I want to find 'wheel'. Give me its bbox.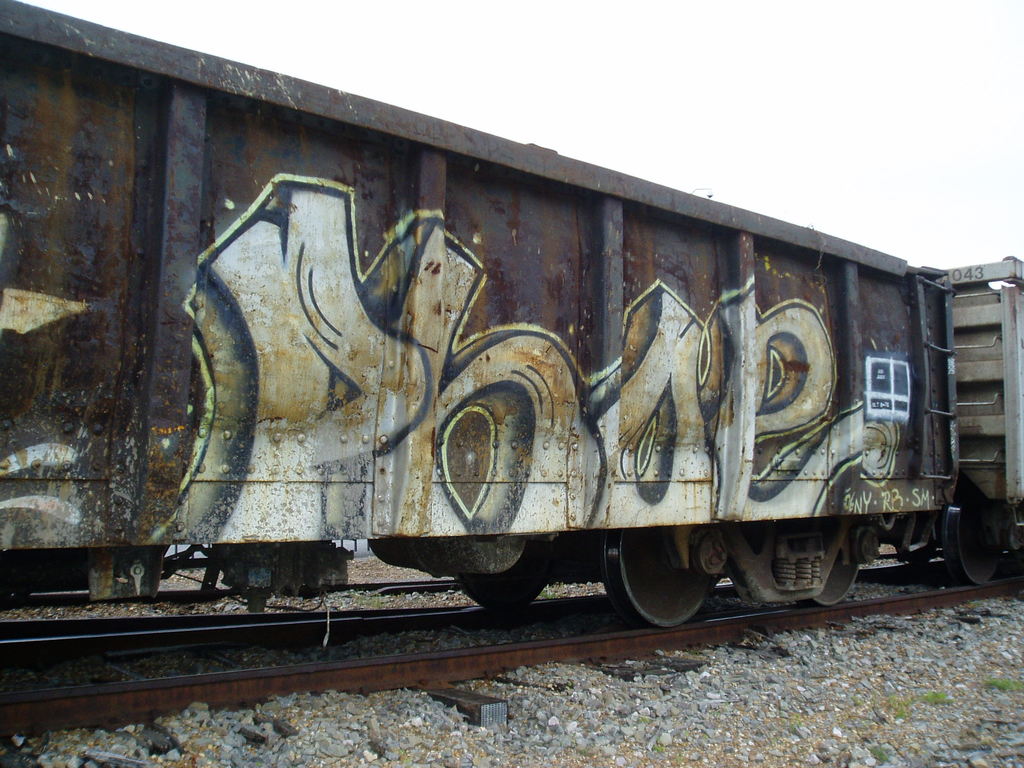
<region>803, 522, 861, 607</region>.
